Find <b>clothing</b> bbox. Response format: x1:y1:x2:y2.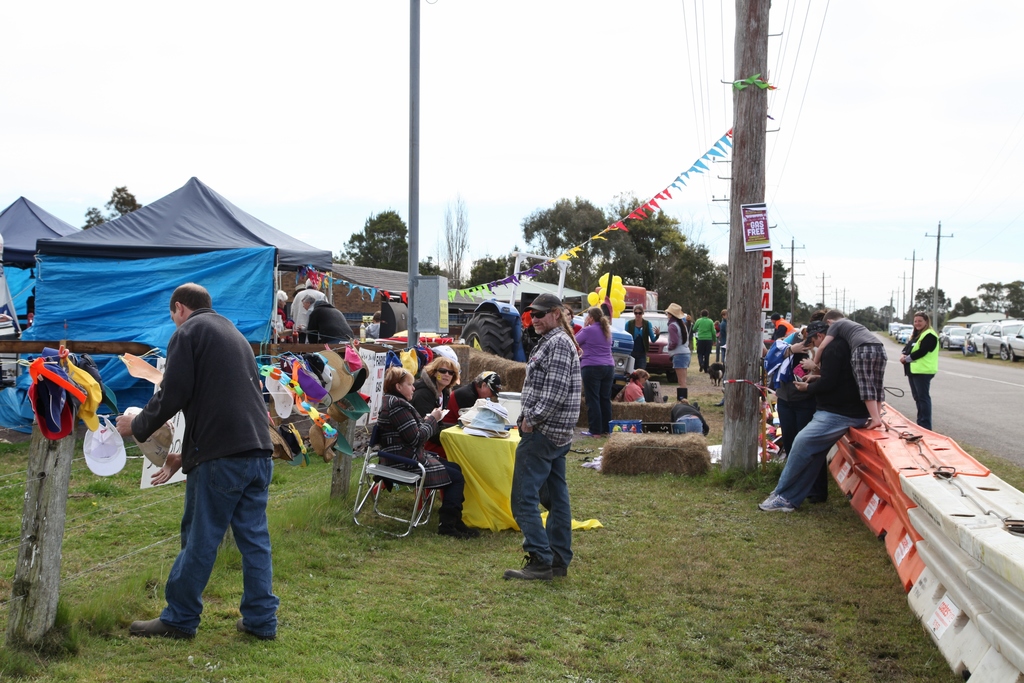
573:322:618:438.
